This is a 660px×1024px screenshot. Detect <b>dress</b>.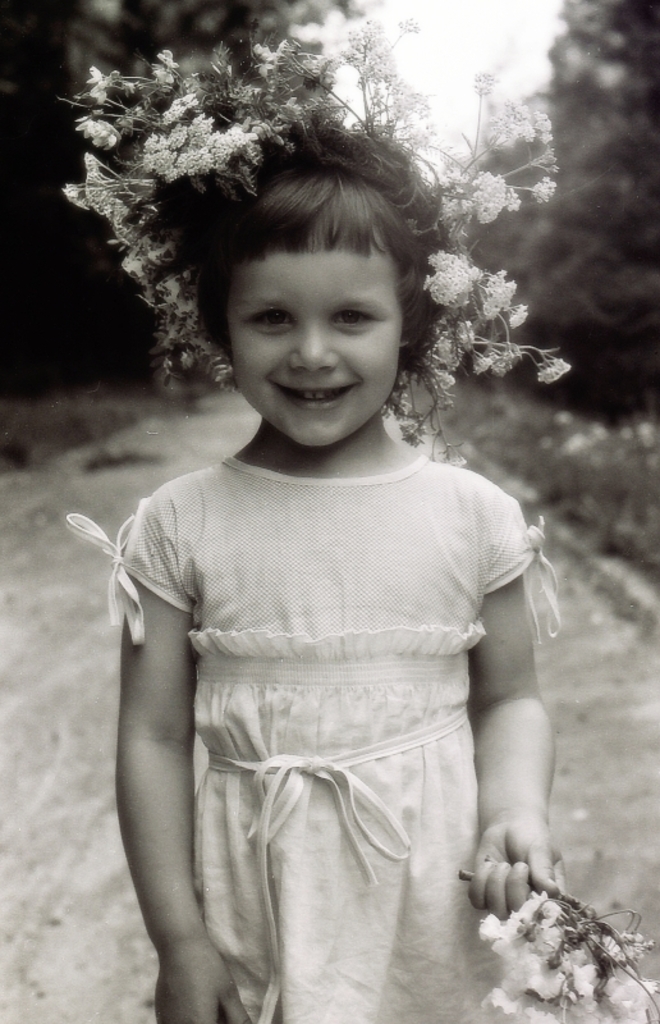
{"left": 110, "top": 456, "right": 538, "bottom": 1023}.
